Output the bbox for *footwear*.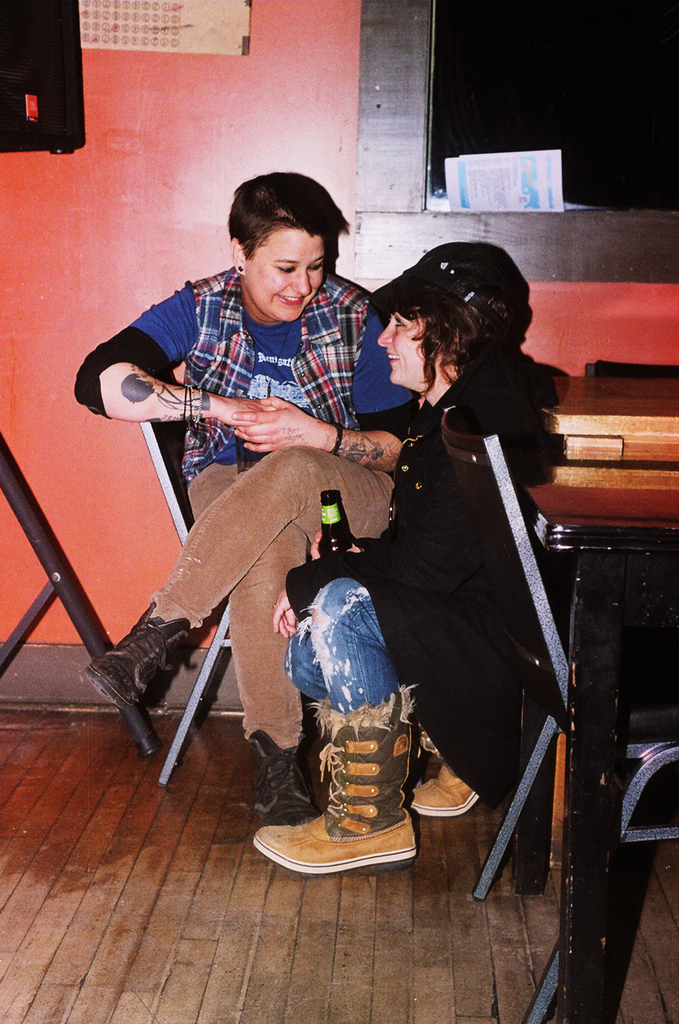
<bbox>405, 765, 479, 826</bbox>.
